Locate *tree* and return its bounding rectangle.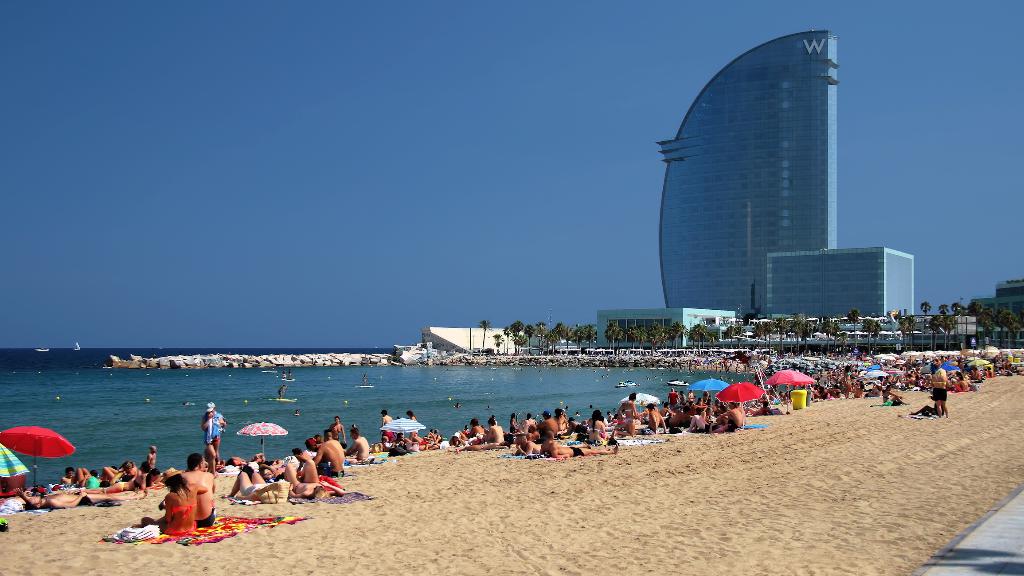
left=938, top=303, right=951, bottom=321.
